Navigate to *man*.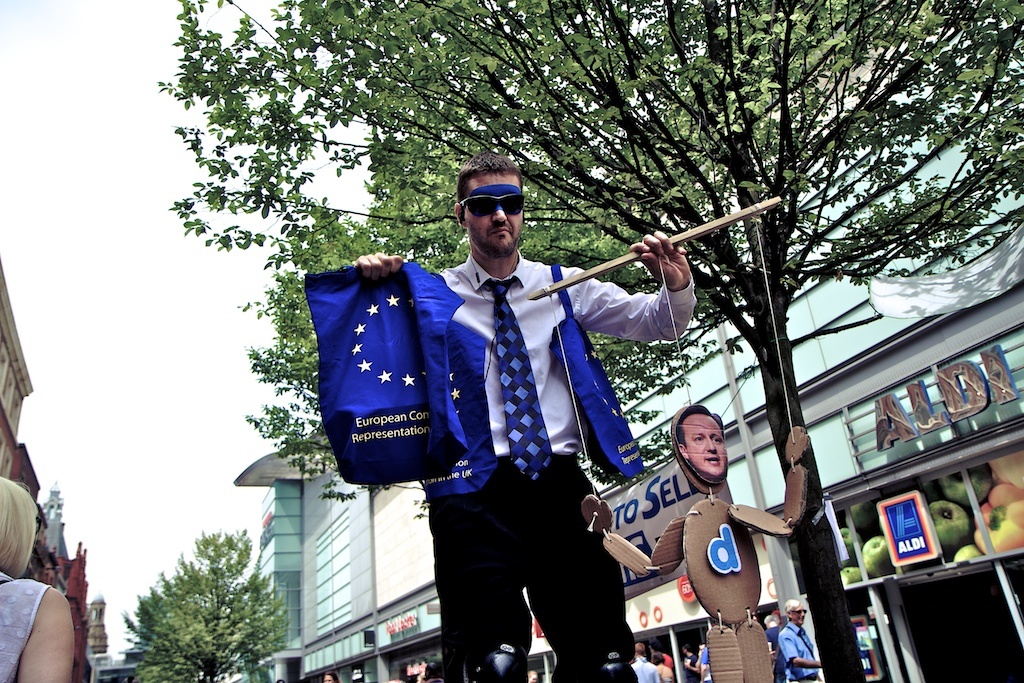
Navigation target: <bbox>777, 598, 822, 682</bbox>.
